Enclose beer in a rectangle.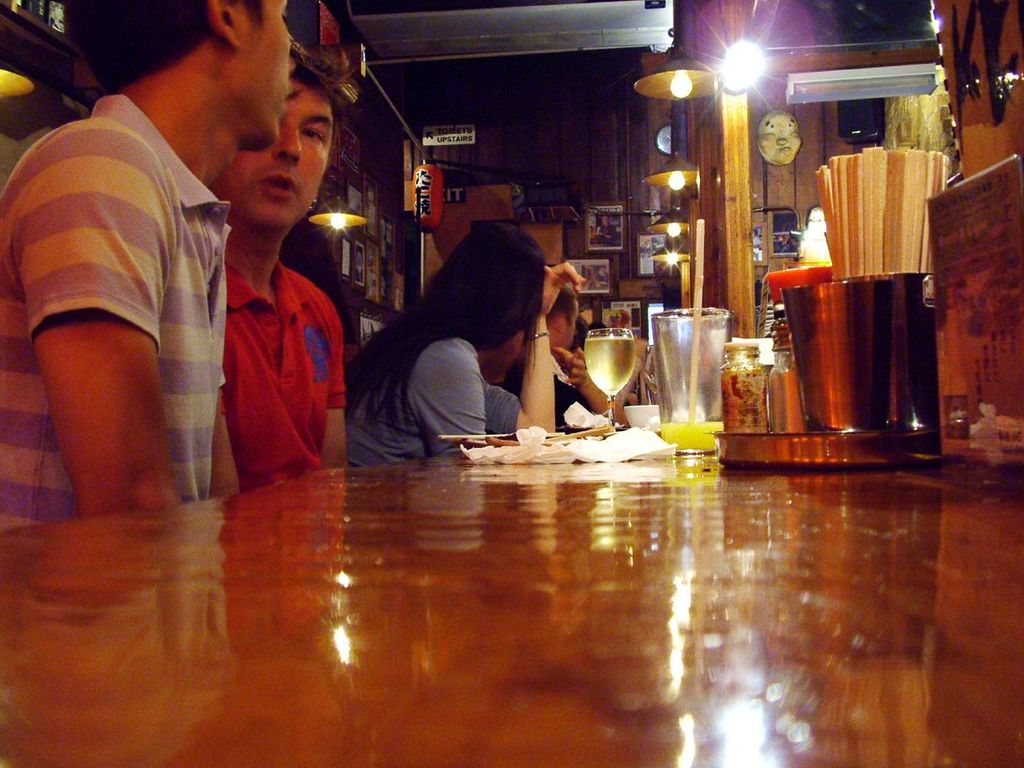
[left=586, top=326, right=638, bottom=432].
